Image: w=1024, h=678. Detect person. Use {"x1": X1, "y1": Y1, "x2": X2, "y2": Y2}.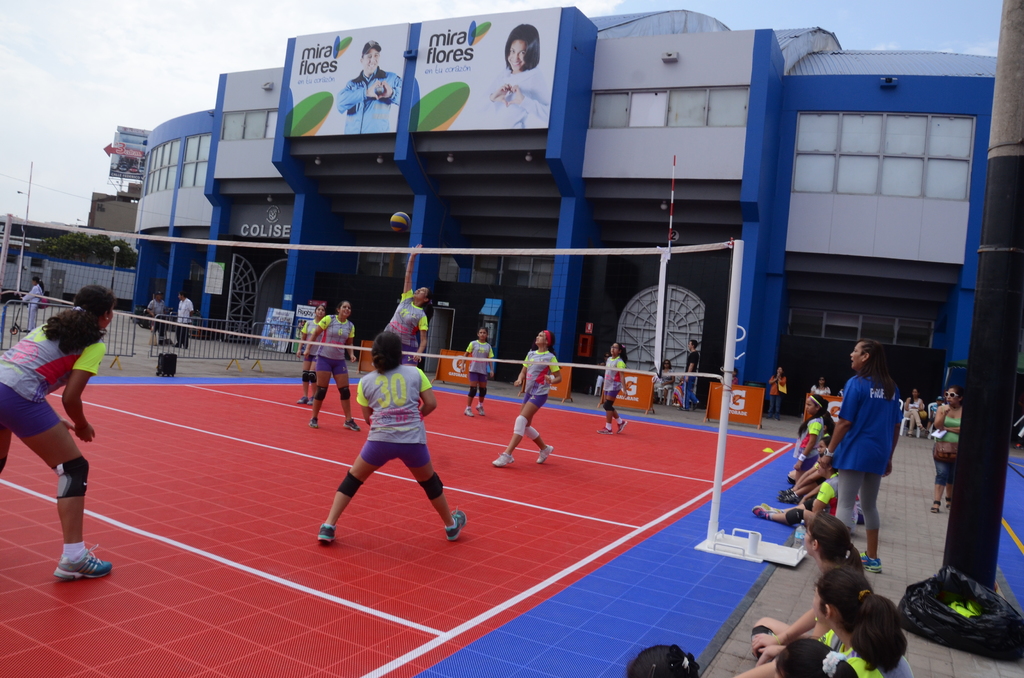
{"x1": 806, "y1": 376, "x2": 830, "y2": 398}.
